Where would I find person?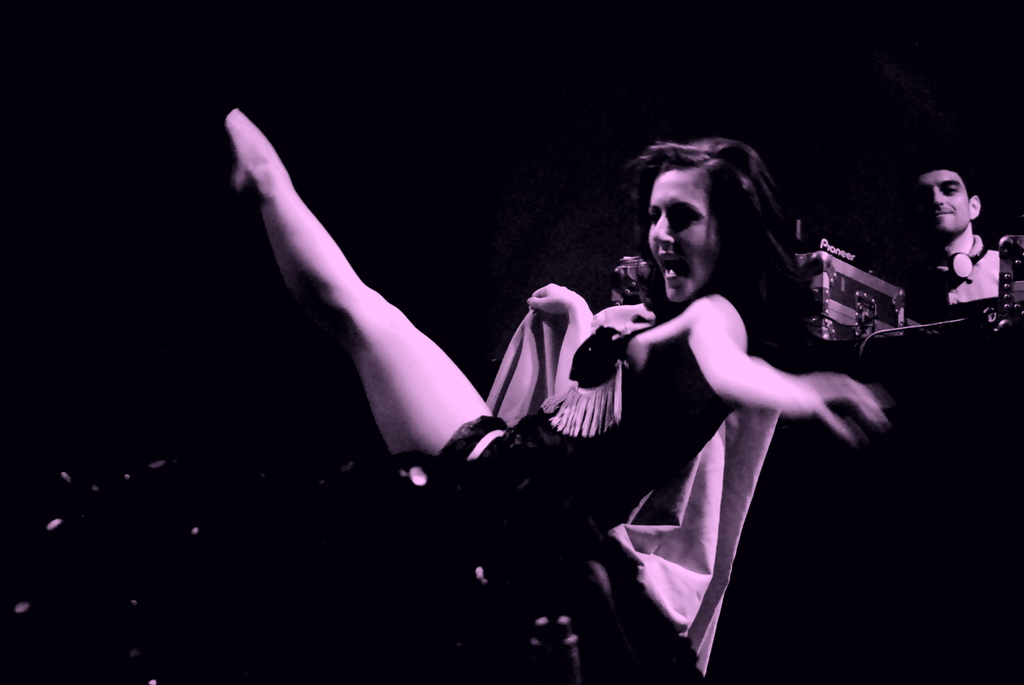
At [x1=220, y1=97, x2=877, y2=684].
